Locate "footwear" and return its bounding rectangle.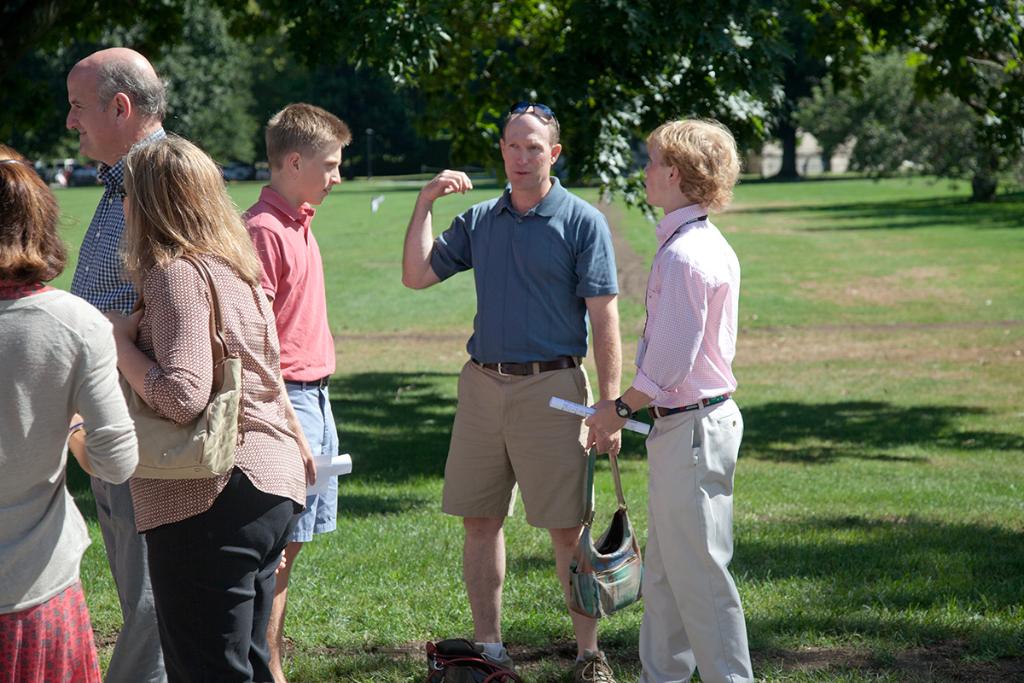
box(486, 648, 523, 682).
